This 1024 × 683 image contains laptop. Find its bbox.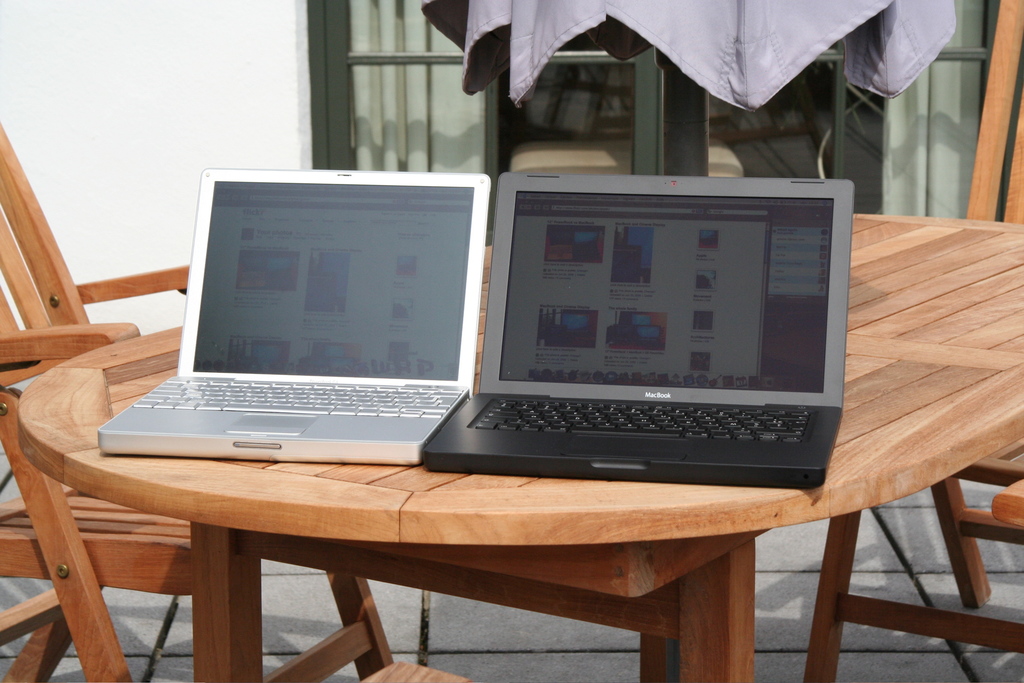
425 172 859 498.
